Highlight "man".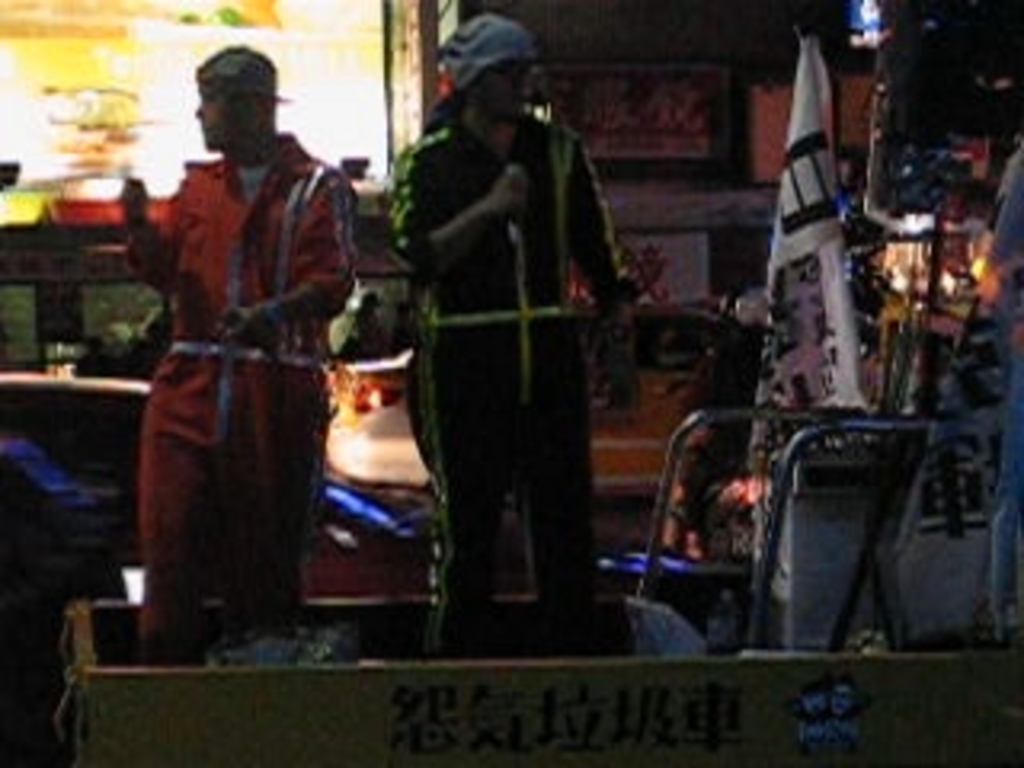
Highlighted region: detection(122, 42, 374, 666).
